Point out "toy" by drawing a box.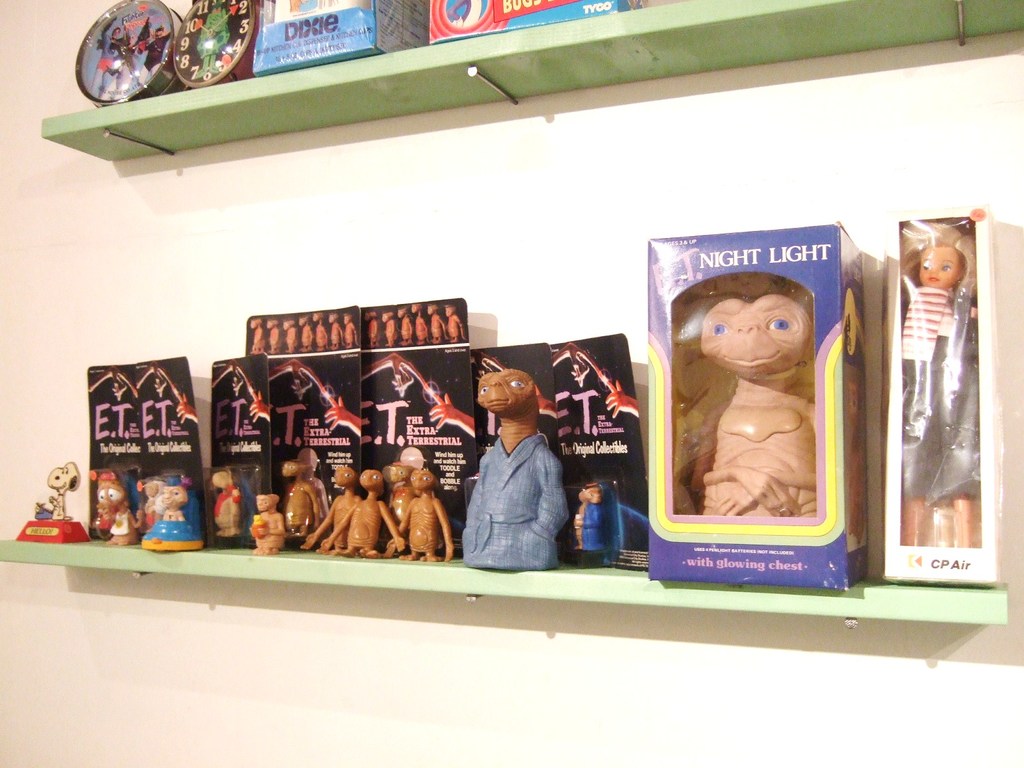
Rect(328, 311, 344, 349).
